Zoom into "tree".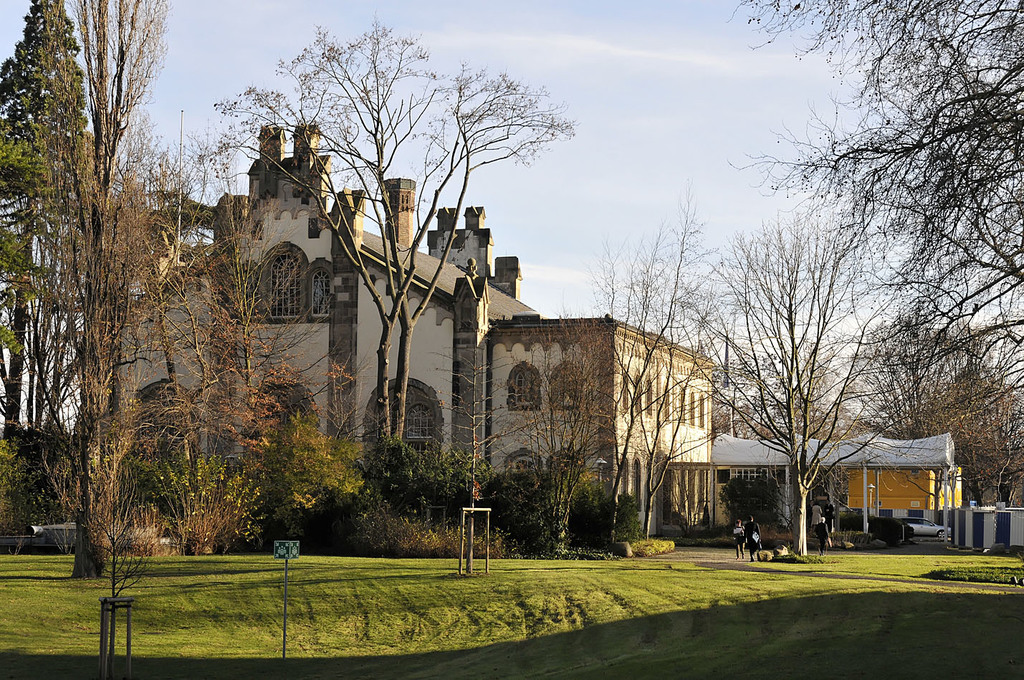
Zoom target: crop(37, 0, 178, 583).
